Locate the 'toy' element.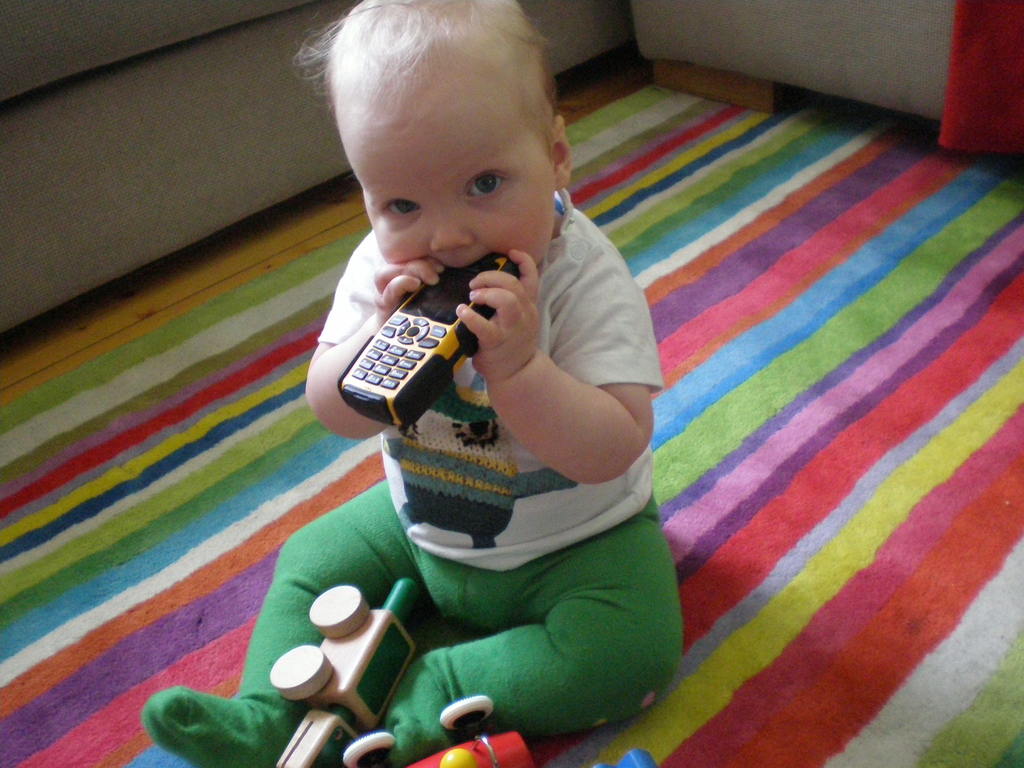
Element bbox: 407/728/535/767.
